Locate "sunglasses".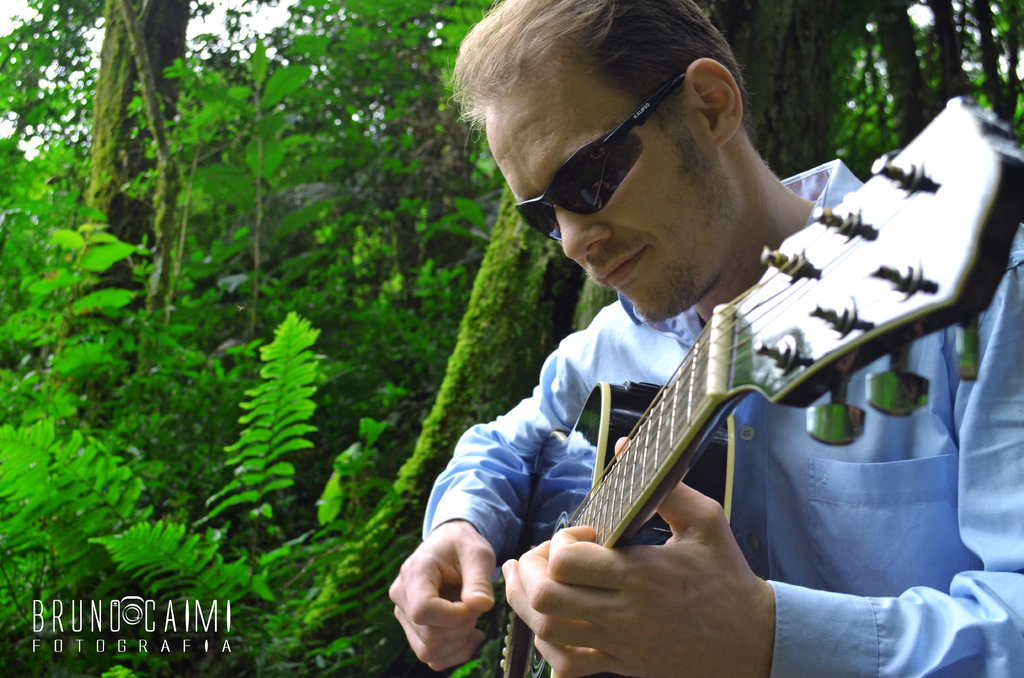
Bounding box: 513 67 687 244.
